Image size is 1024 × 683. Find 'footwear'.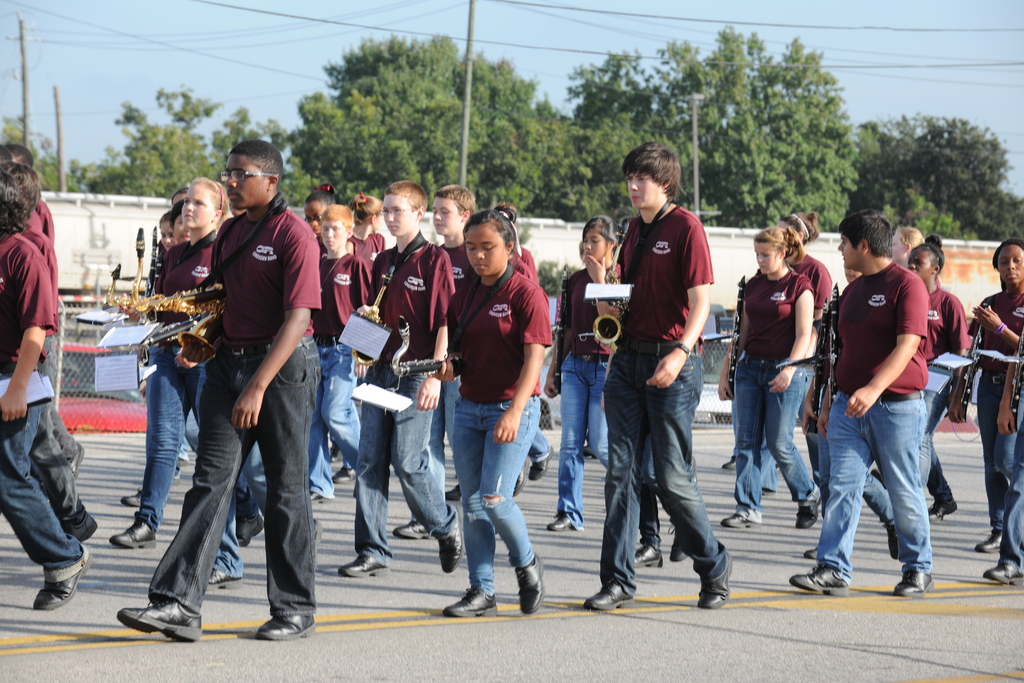
x1=867, y1=470, x2=887, y2=492.
